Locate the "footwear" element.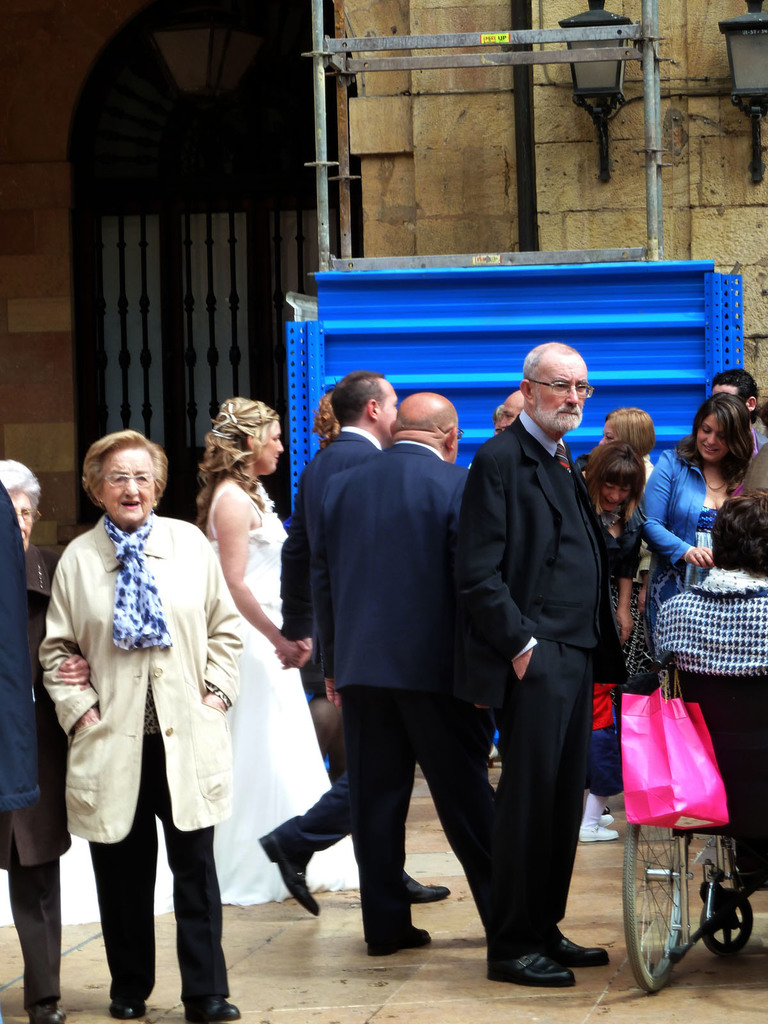
Element bbox: <bbox>548, 917, 605, 966</bbox>.
